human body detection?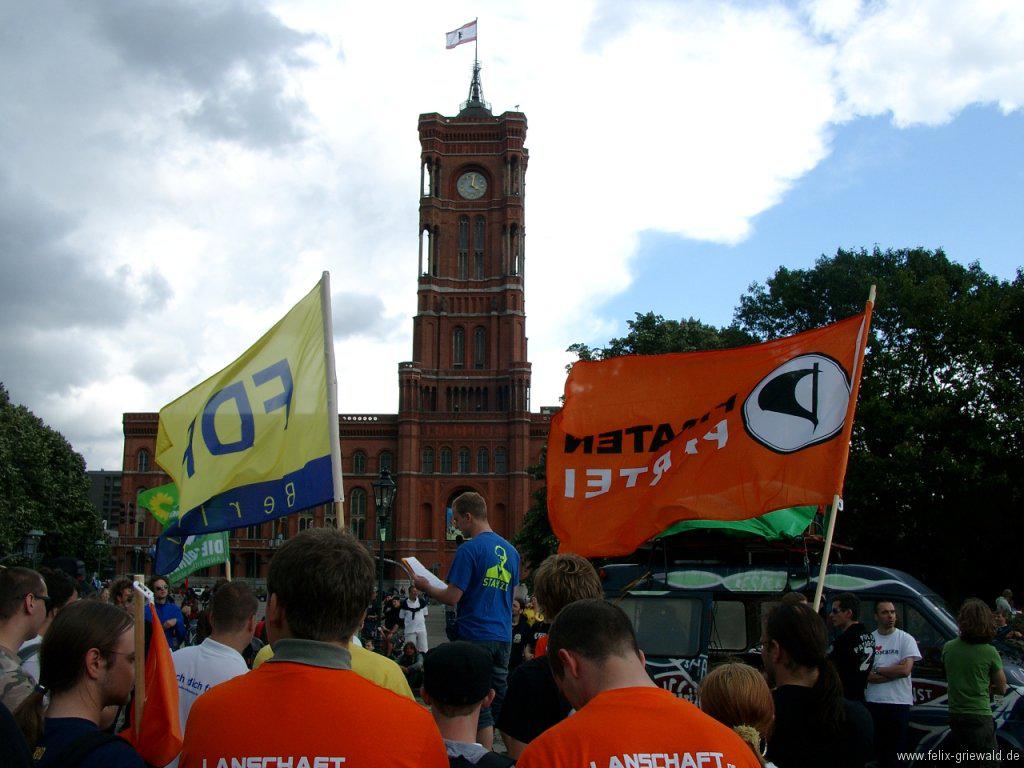
rect(157, 580, 184, 645)
